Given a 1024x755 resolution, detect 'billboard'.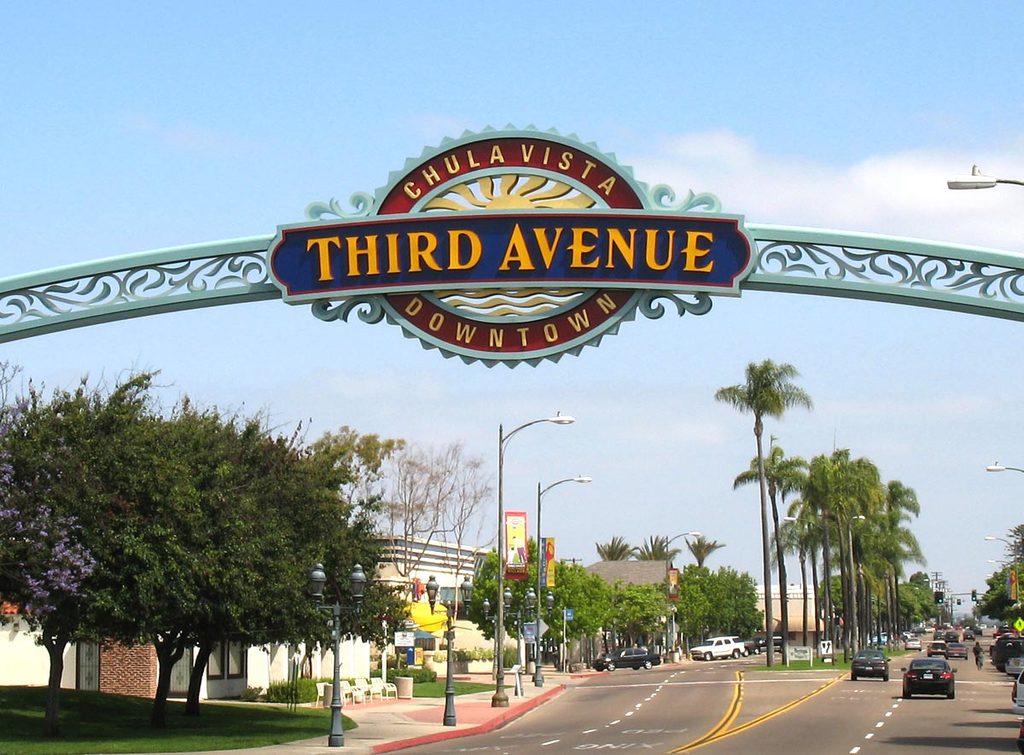
663 569 677 597.
